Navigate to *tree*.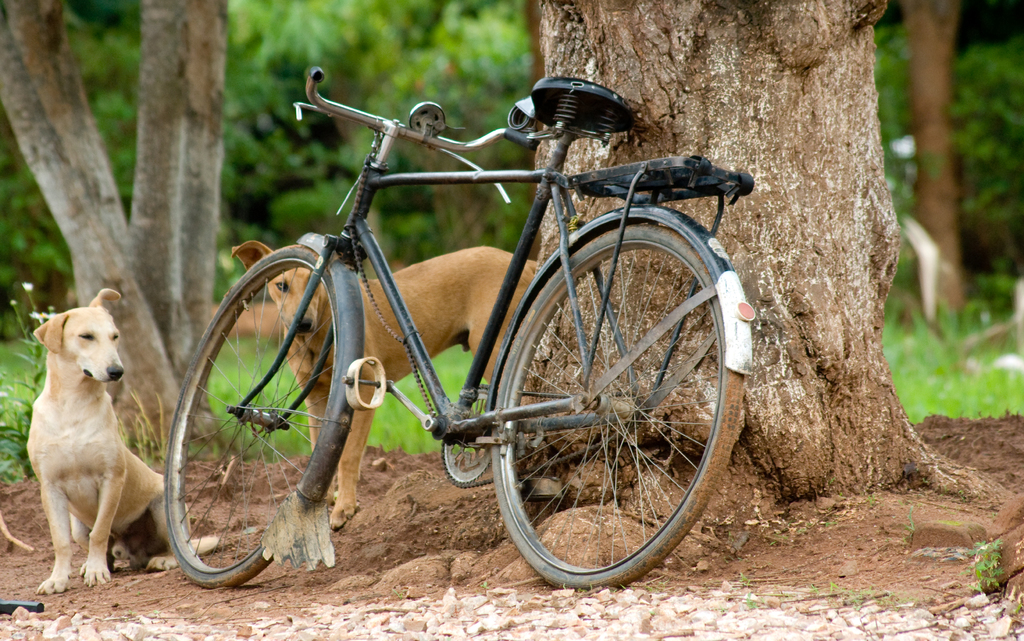
Navigation target: box(899, 0, 976, 324).
